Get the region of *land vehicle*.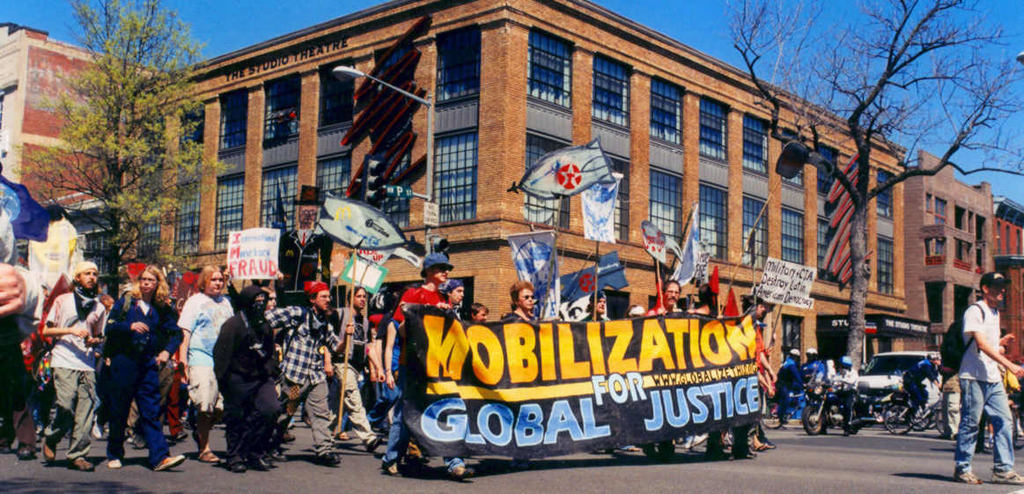
811:368:866:431.
